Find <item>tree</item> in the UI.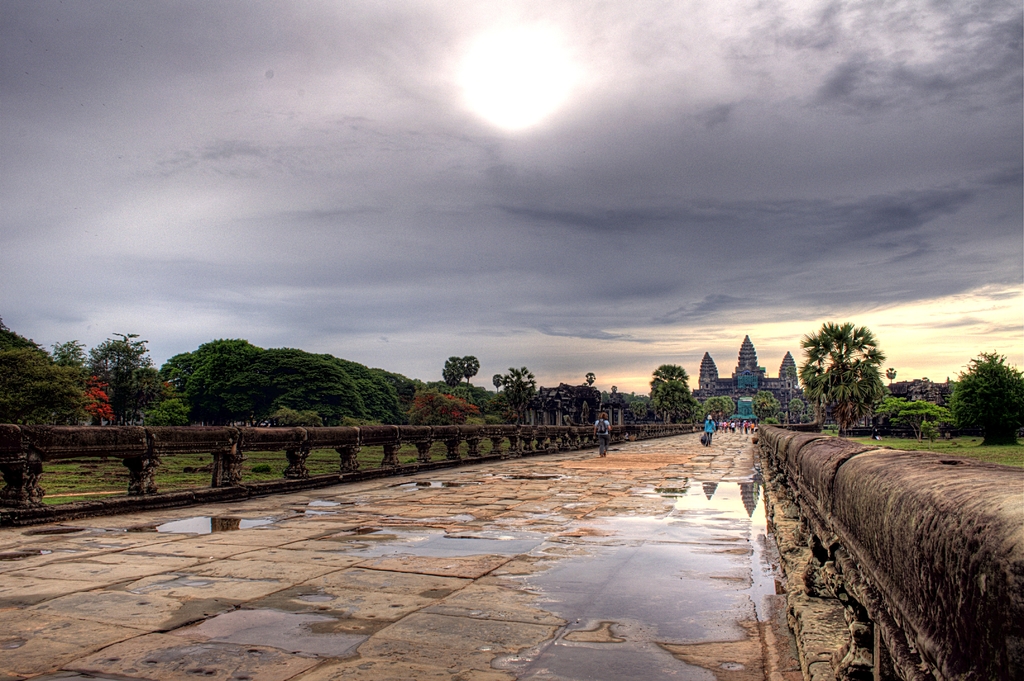
UI element at detection(703, 396, 727, 422).
